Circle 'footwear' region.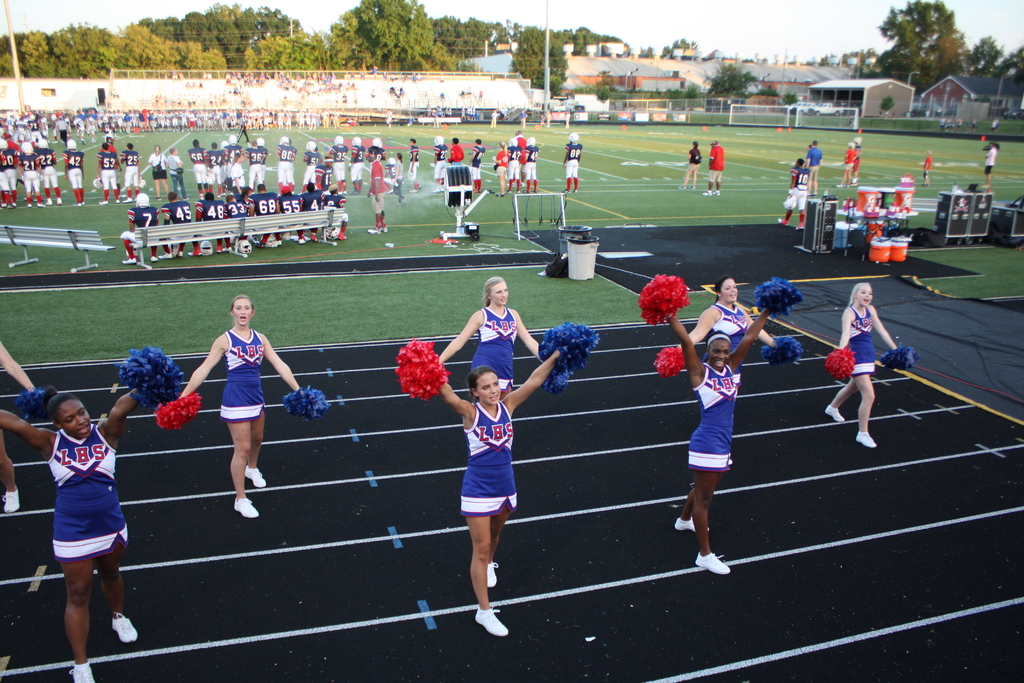
Region: 677, 523, 744, 587.
